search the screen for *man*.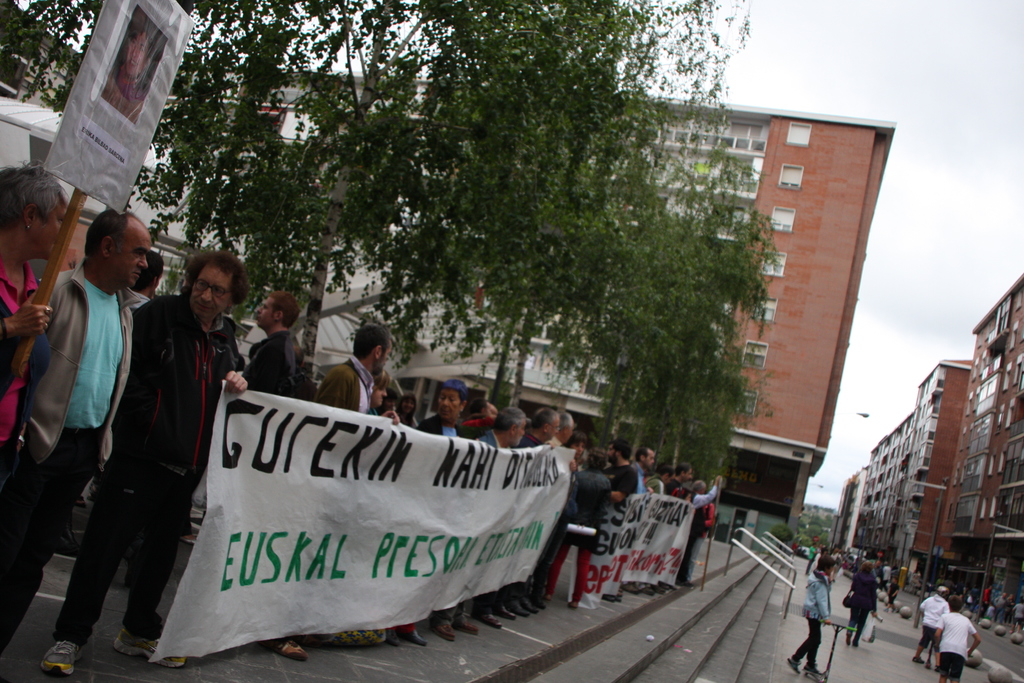
Found at box(913, 588, 951, 667).
